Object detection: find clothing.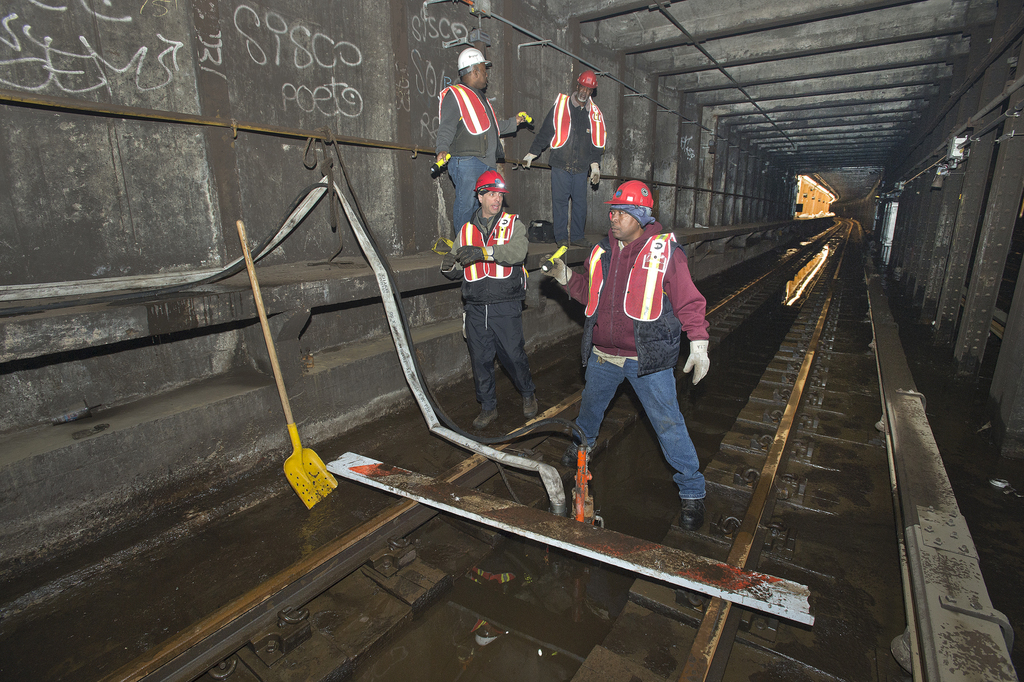
556:215:710:503.
